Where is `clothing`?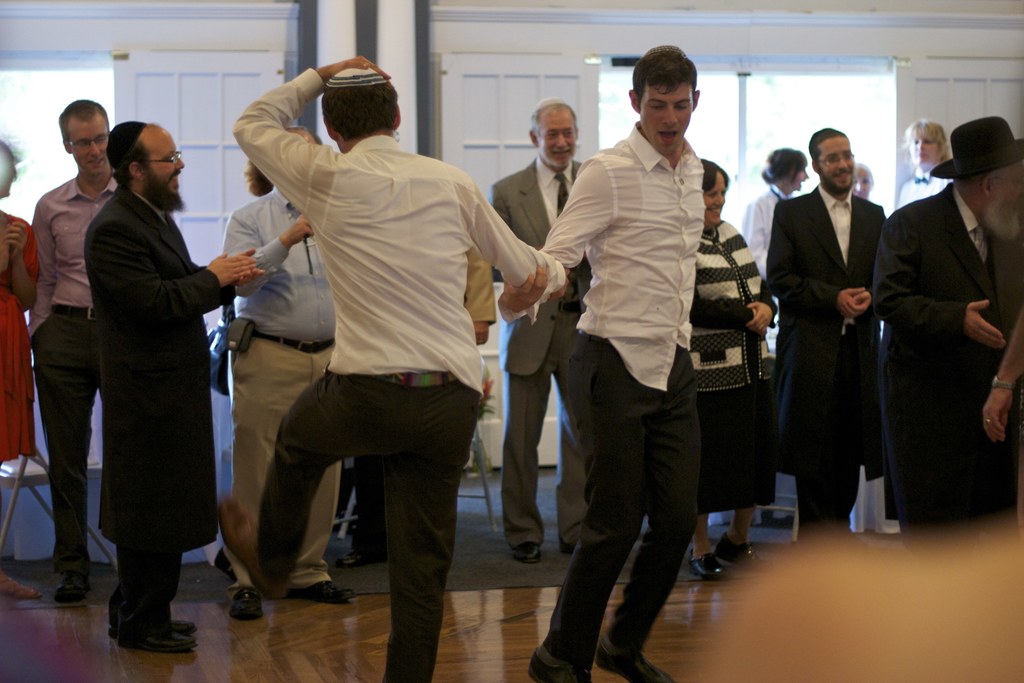
select_region(89, 184, 234, 628).
